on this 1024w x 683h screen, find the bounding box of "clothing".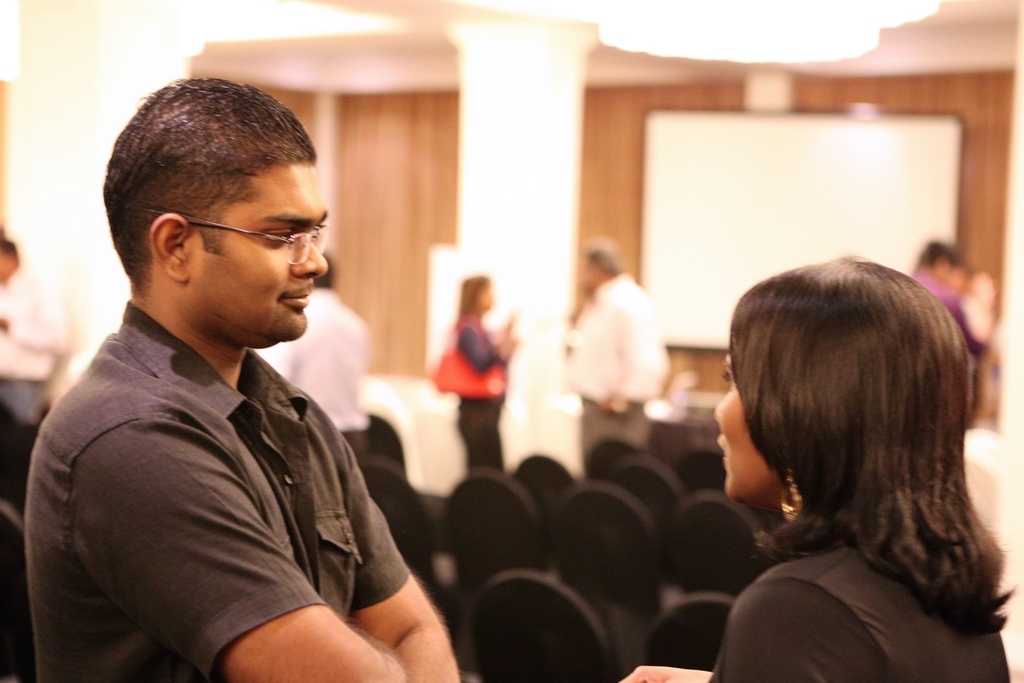
Bounding box: (left=2, top=262, right=74, bottom=422).
